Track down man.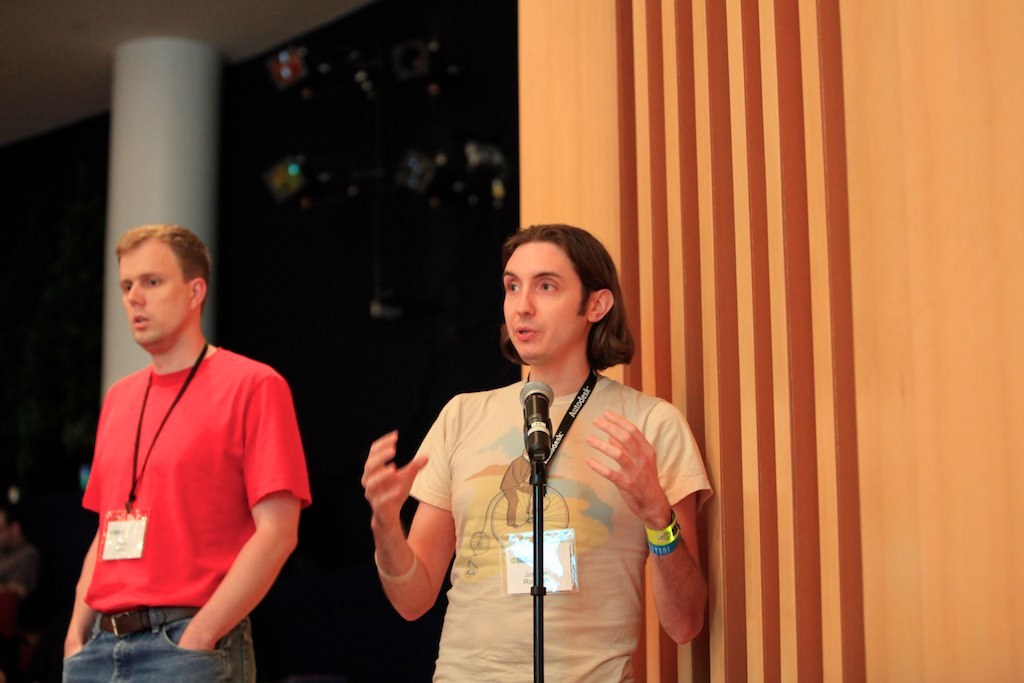
Tracked to left=365, top=225, right=711, bottom=682.
